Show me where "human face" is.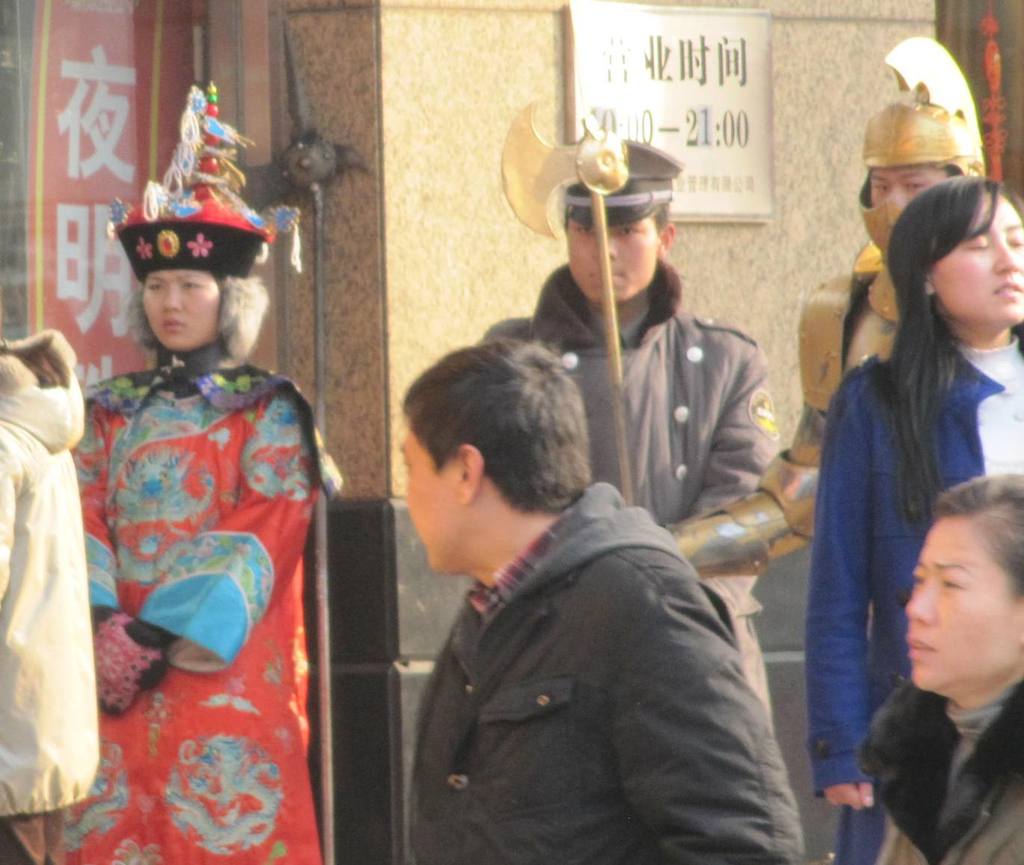
"human face" is at locate(868, 171, 939, 207).
